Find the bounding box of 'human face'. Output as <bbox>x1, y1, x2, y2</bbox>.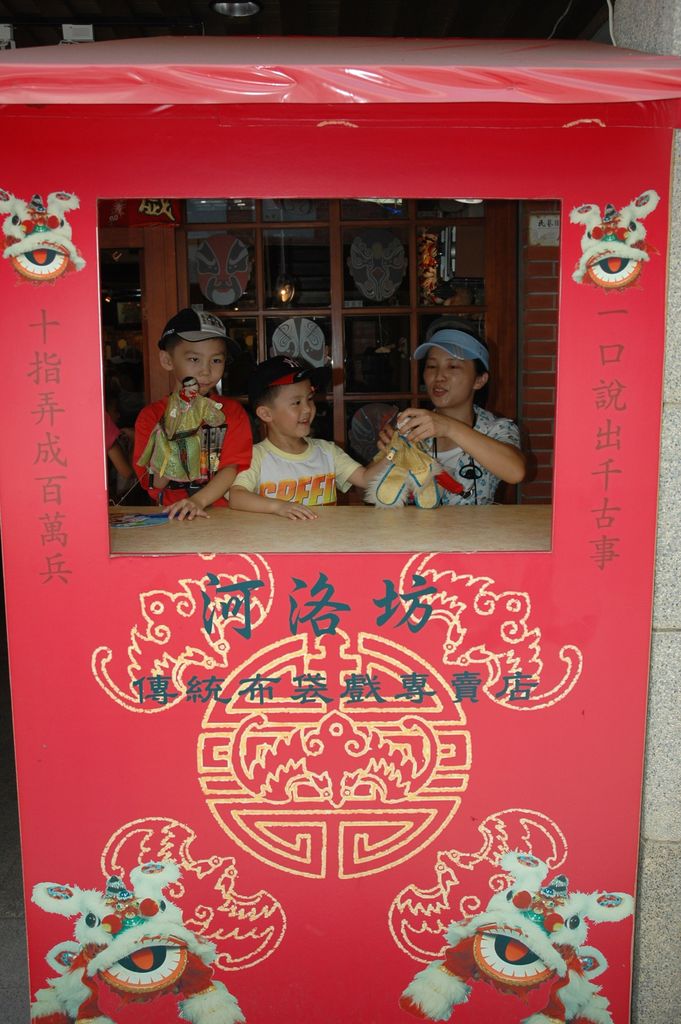
<bbox>172, 342, 236, 393</bbox>.
